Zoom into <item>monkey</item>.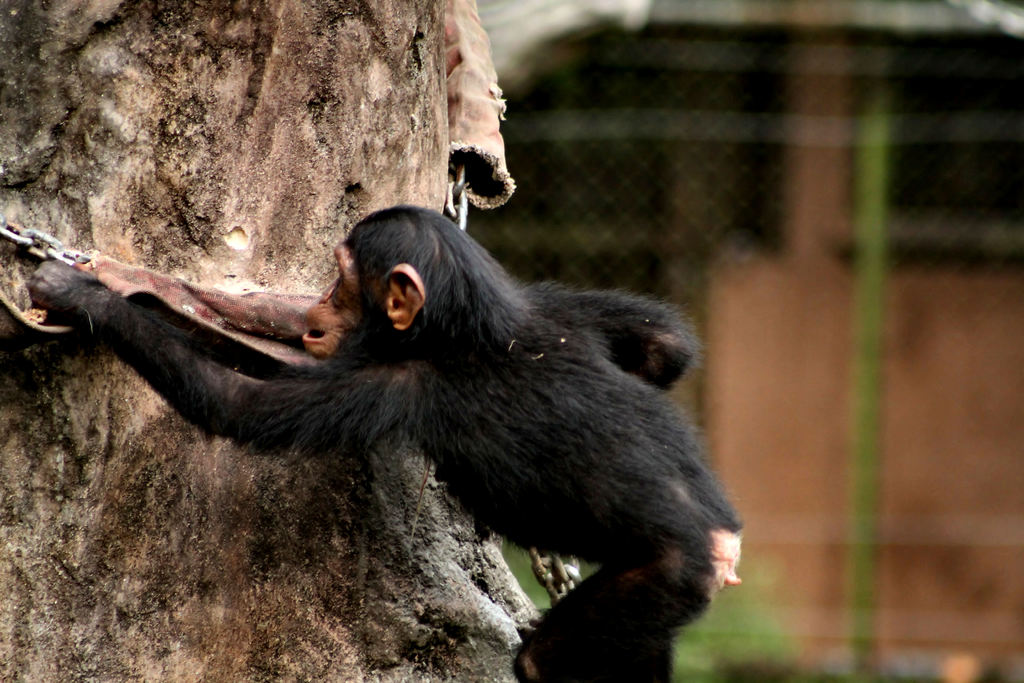
Zoom target: 22:205:746:682.
